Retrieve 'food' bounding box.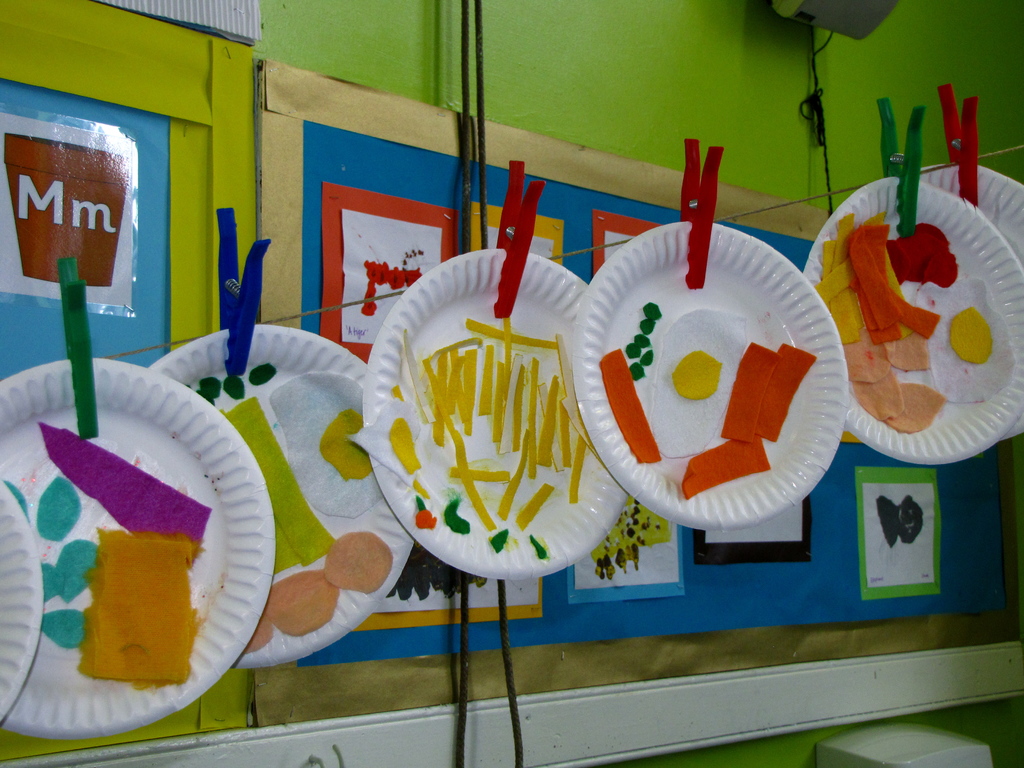
Bounding box: x1=35 y1=394 x2=221 y2=716.
